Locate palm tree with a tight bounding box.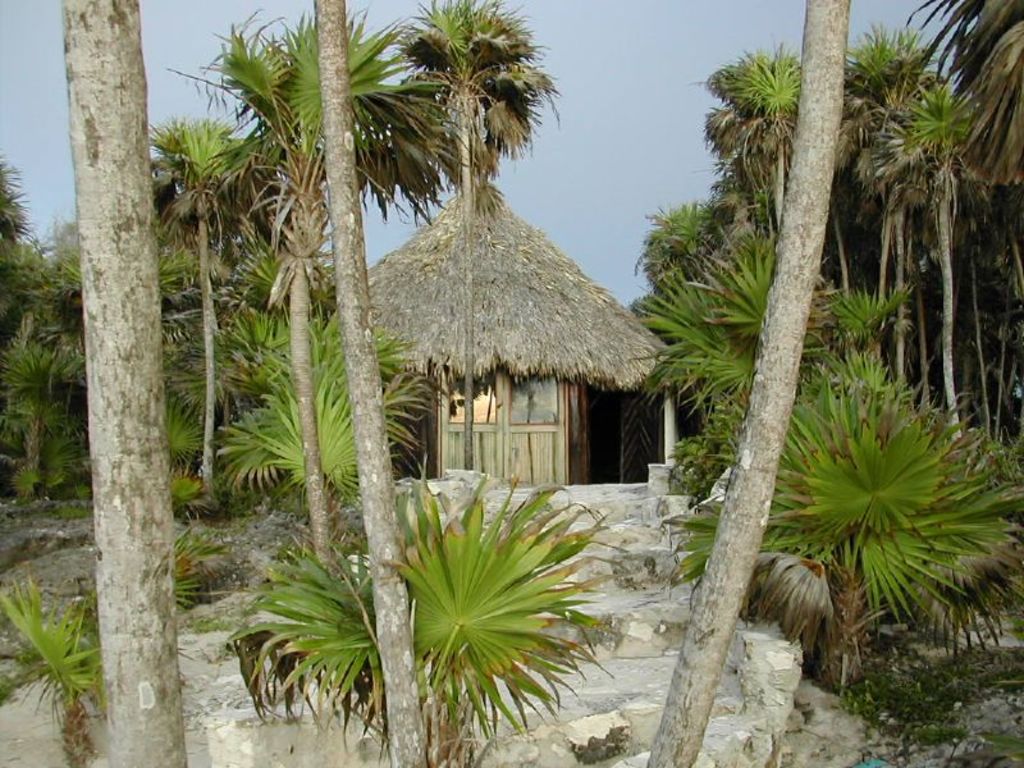
<region>238, 20, 364, 521</region>.
